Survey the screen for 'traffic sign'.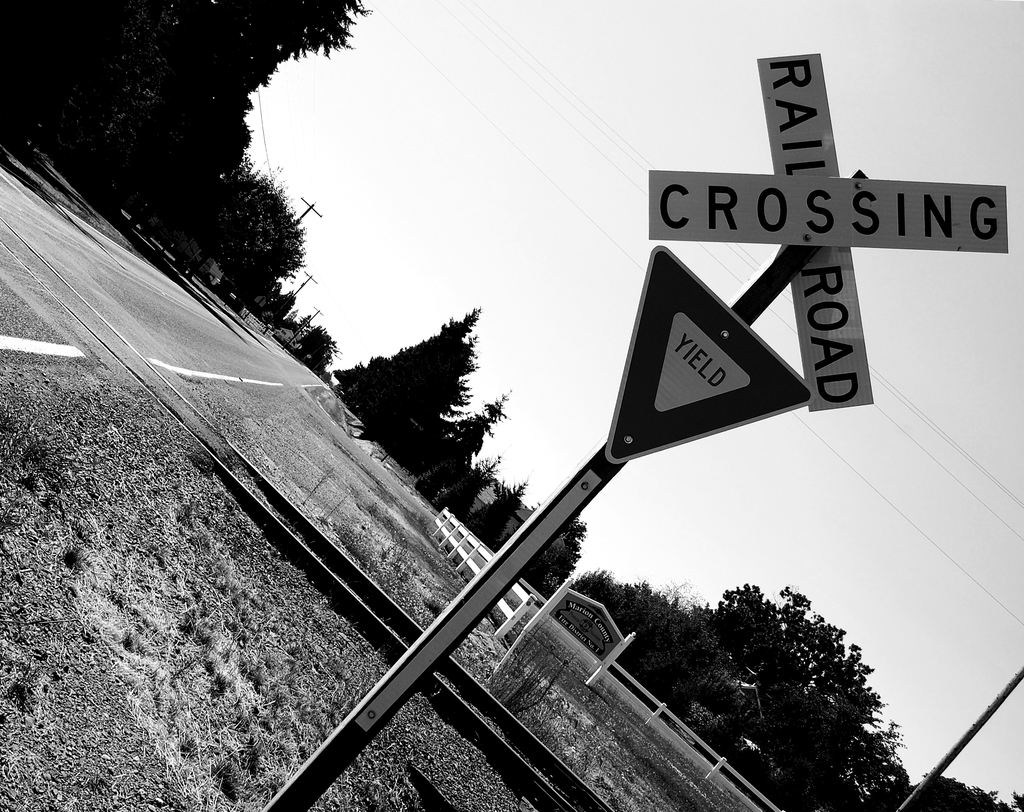
Survey found: left=600, top=245, right=813, bottom=465.
